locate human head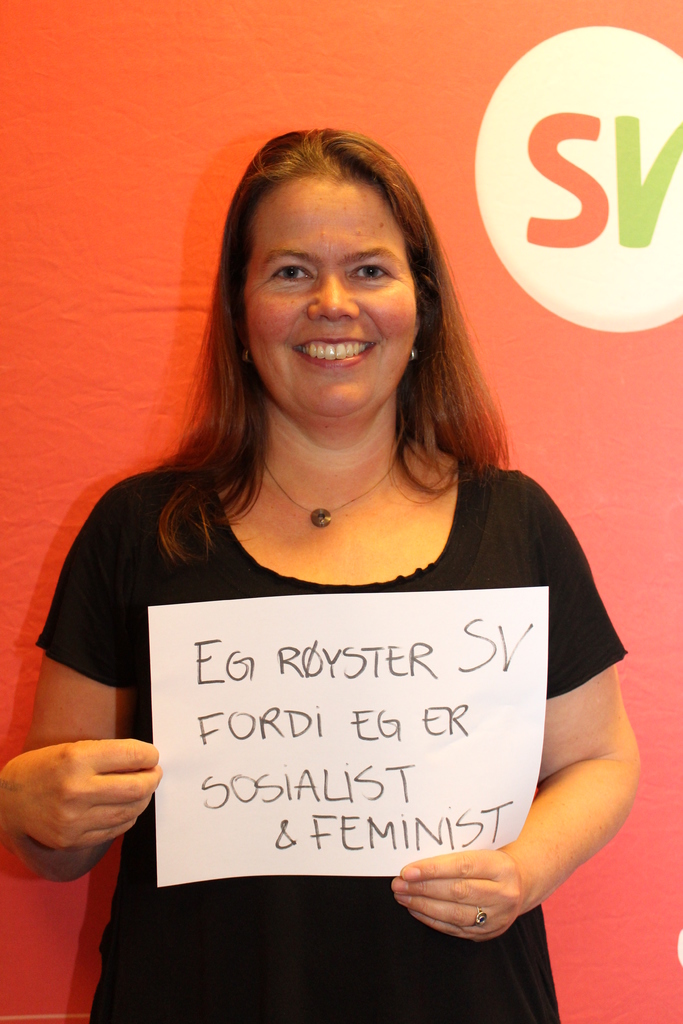
x1=217, y1=122, x2=460, y2=394
